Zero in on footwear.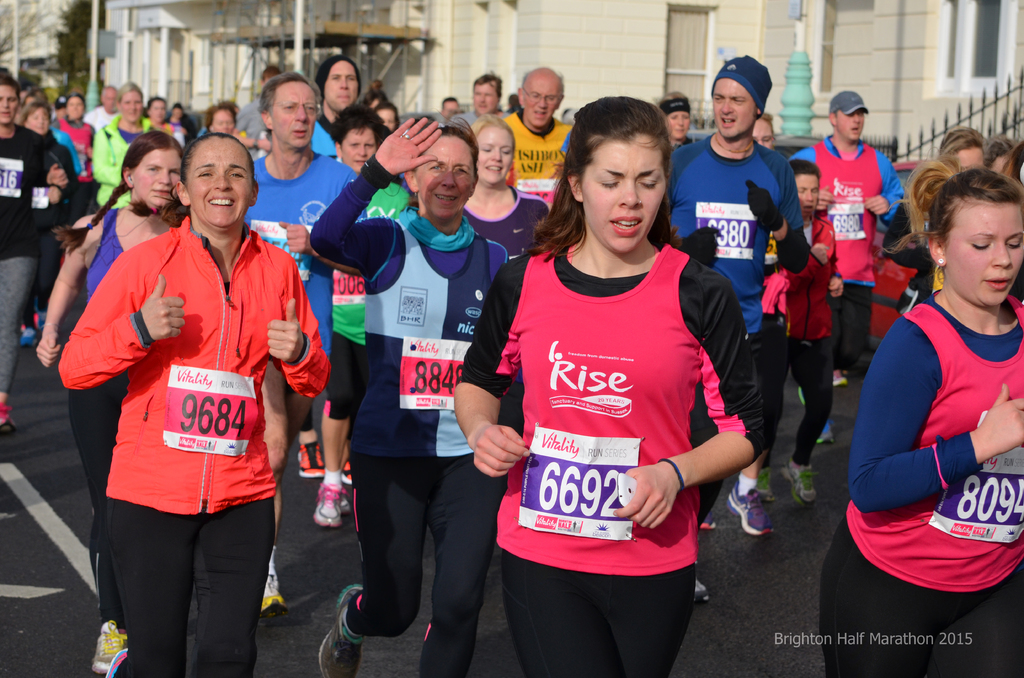
Zeroed in: (x1=726, y1=480, x2=774, y2=535).
